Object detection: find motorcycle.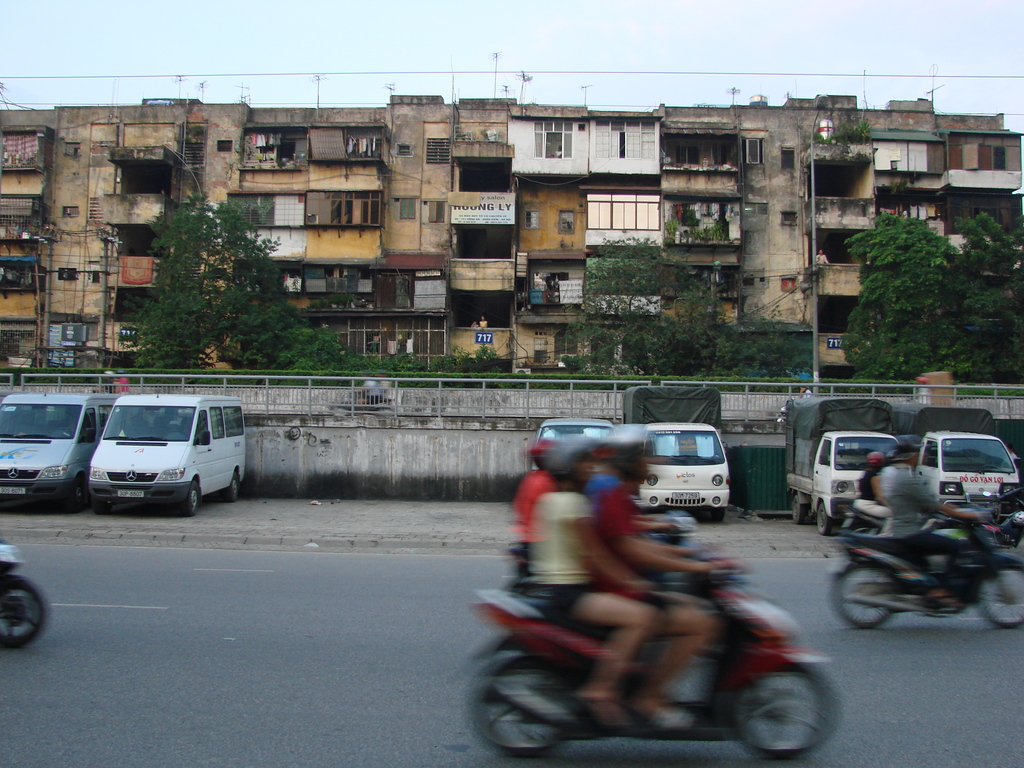
(left=463, top=499, right=845, bottom=721).
